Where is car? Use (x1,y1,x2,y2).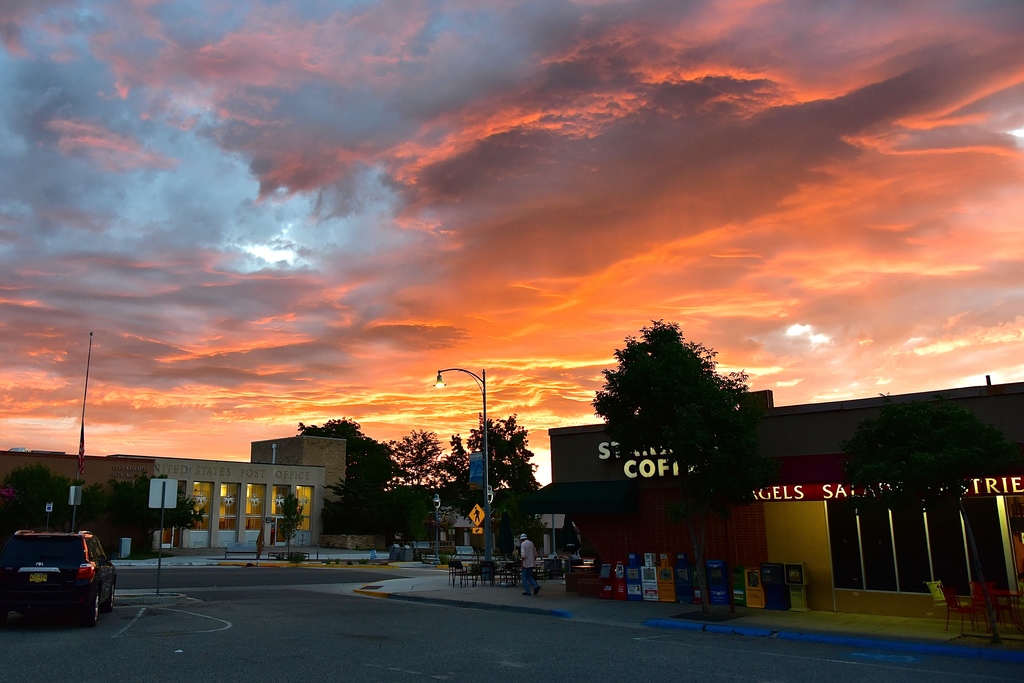
(4,535,108,629).
